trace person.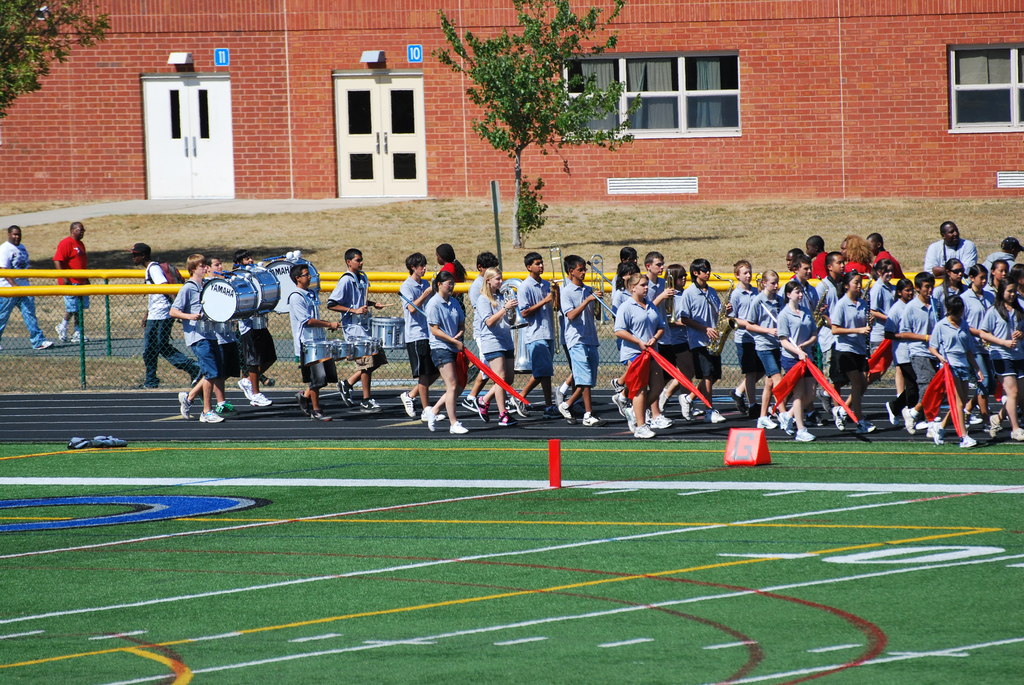
Traced to (335, 258, 376, 411).
